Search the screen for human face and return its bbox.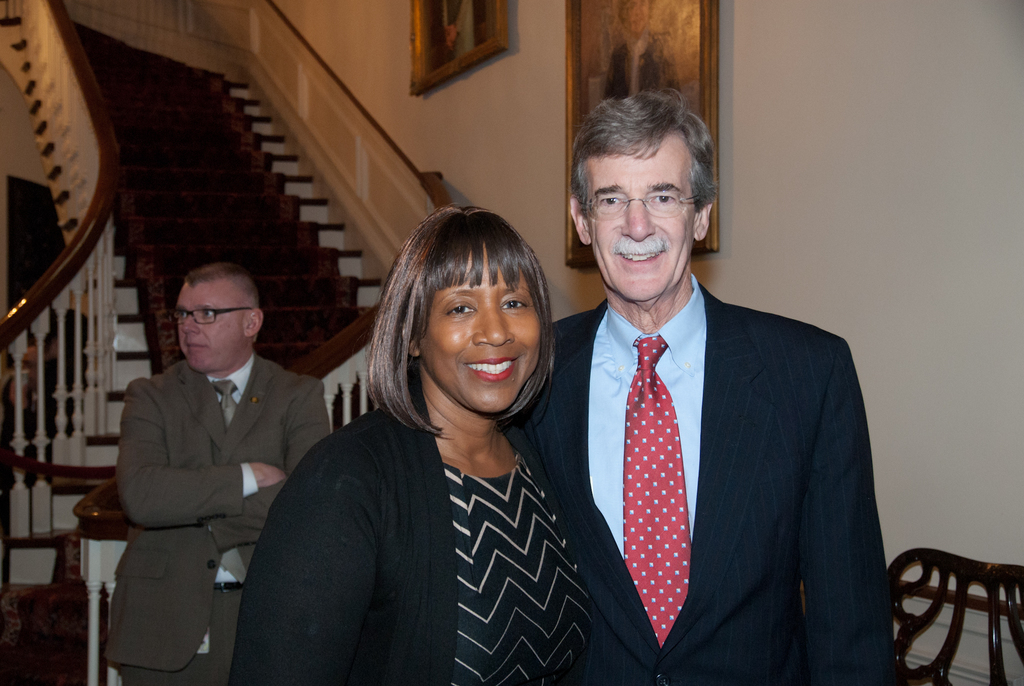
Found: (x1=174, y1=289, x2=240, y2=374).
